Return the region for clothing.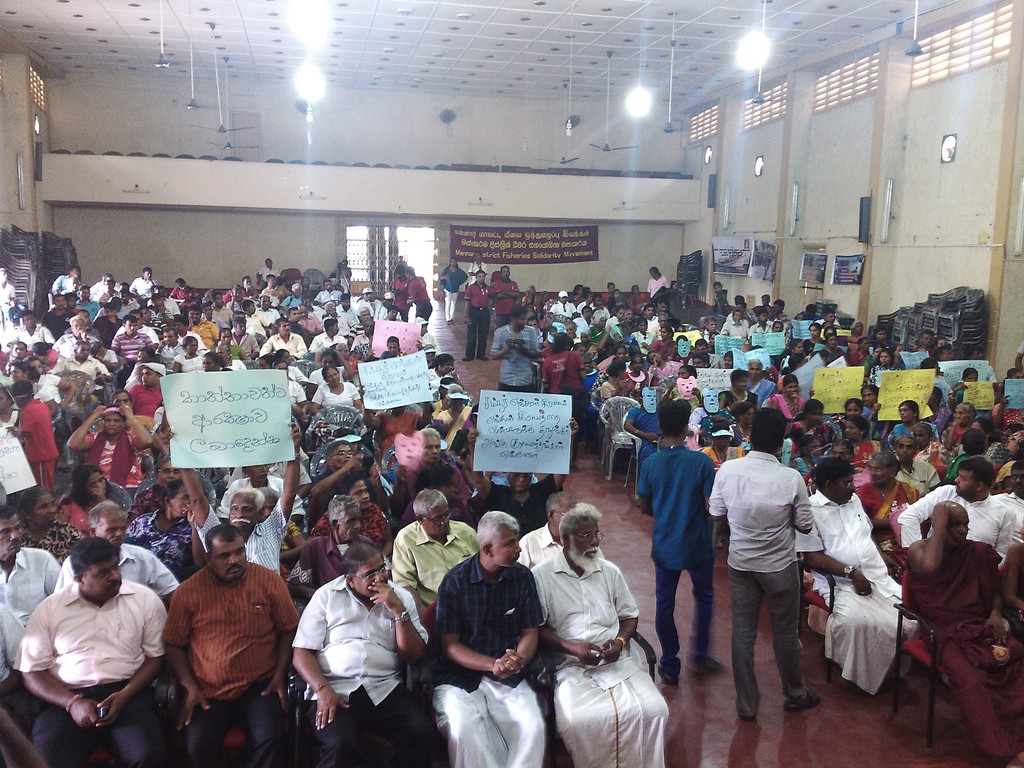
(301, 696, 432, 764).
